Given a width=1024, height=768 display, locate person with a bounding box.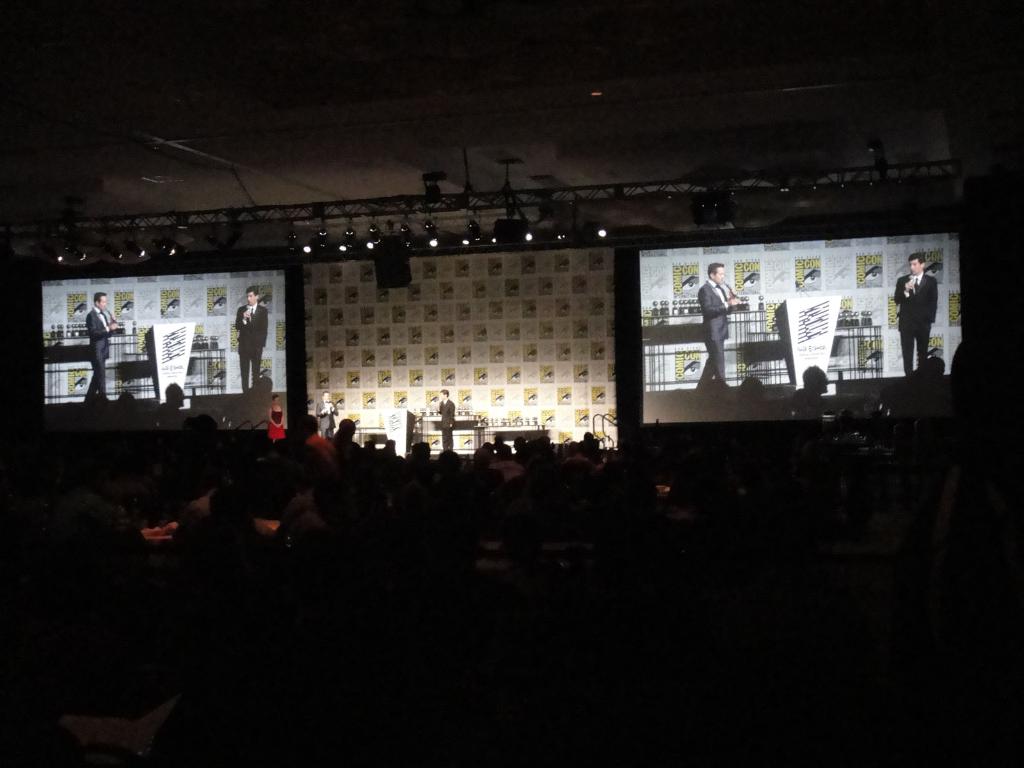
Located: (x1=271, y1=395, x2=301, y2=449).
